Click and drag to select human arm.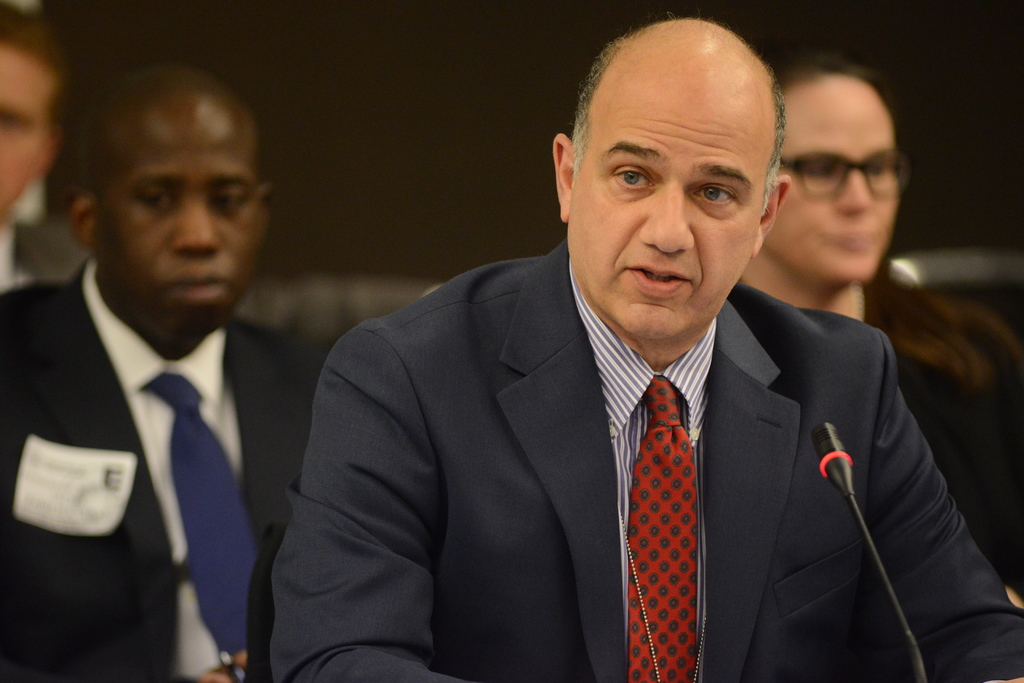
Selection: box(887, 371, 1002, 646).
